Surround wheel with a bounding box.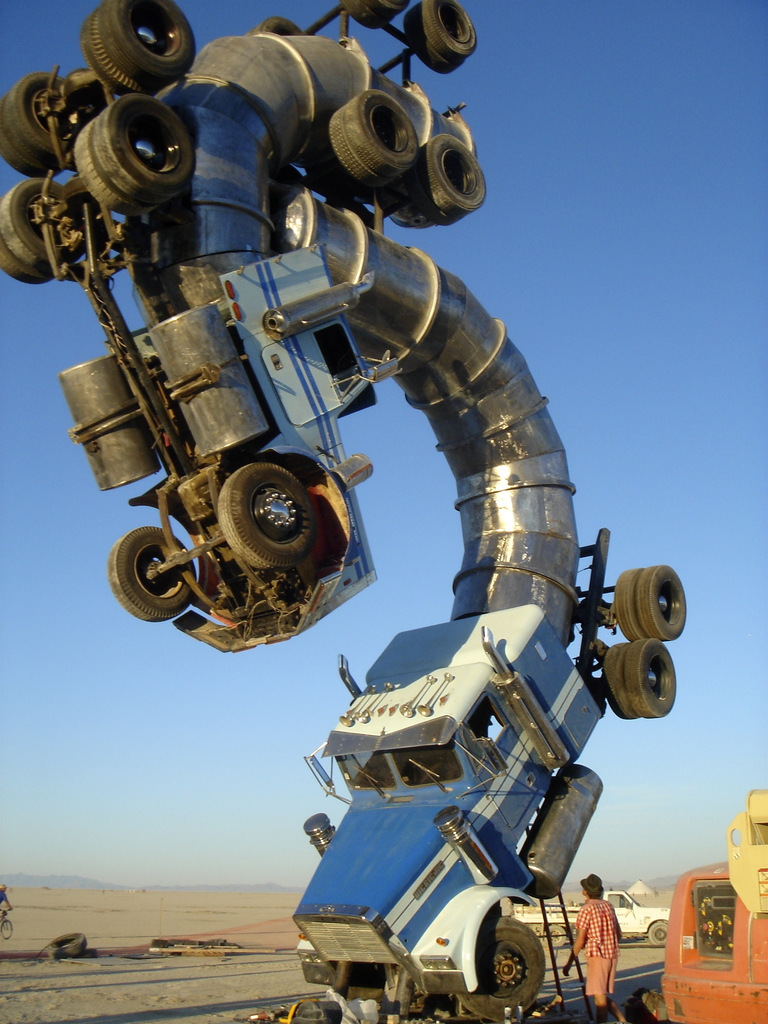
(400, 13, 465, 75).
